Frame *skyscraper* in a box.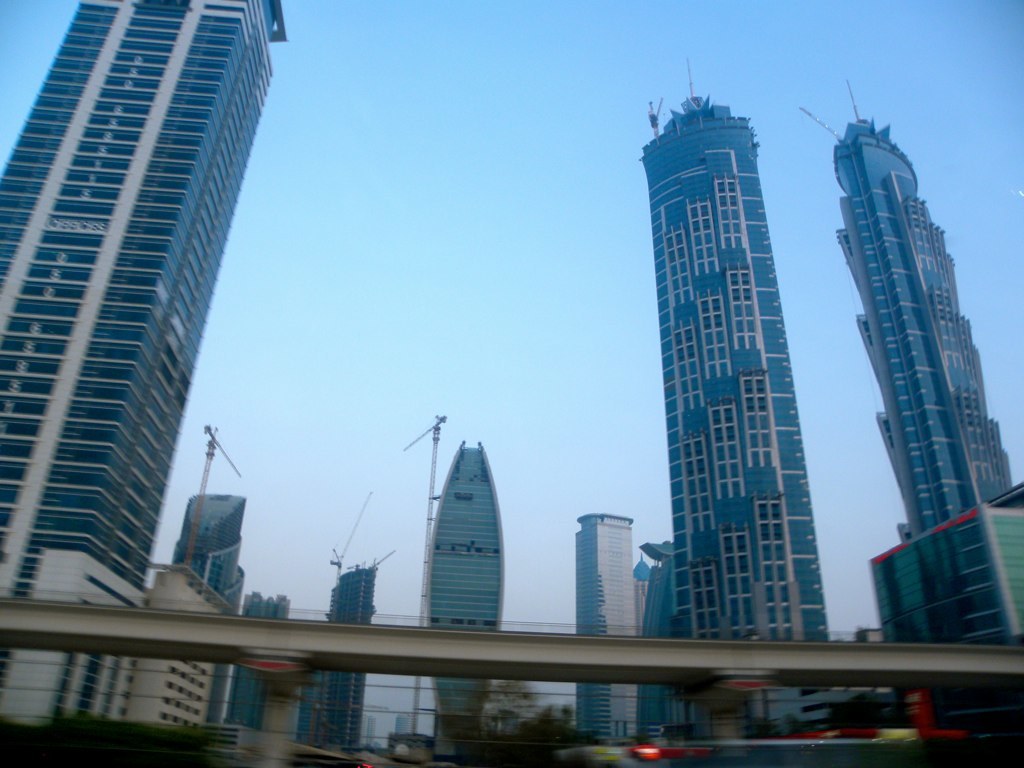
831, 105, 1023, 535.
